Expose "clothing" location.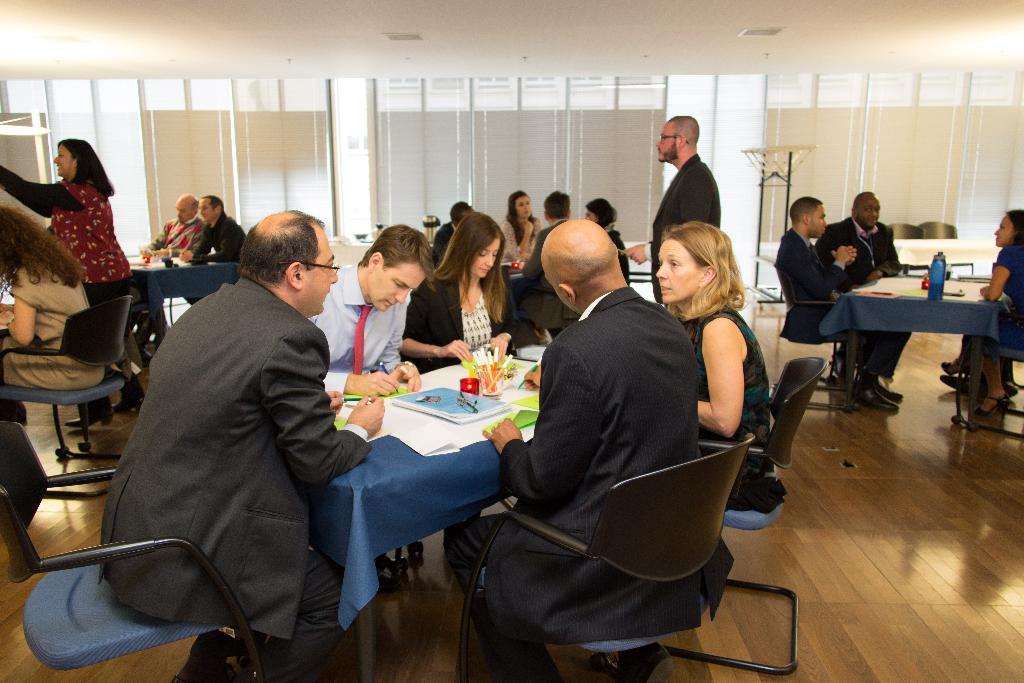
Exposed at box=[324, 264, 414, 400].
